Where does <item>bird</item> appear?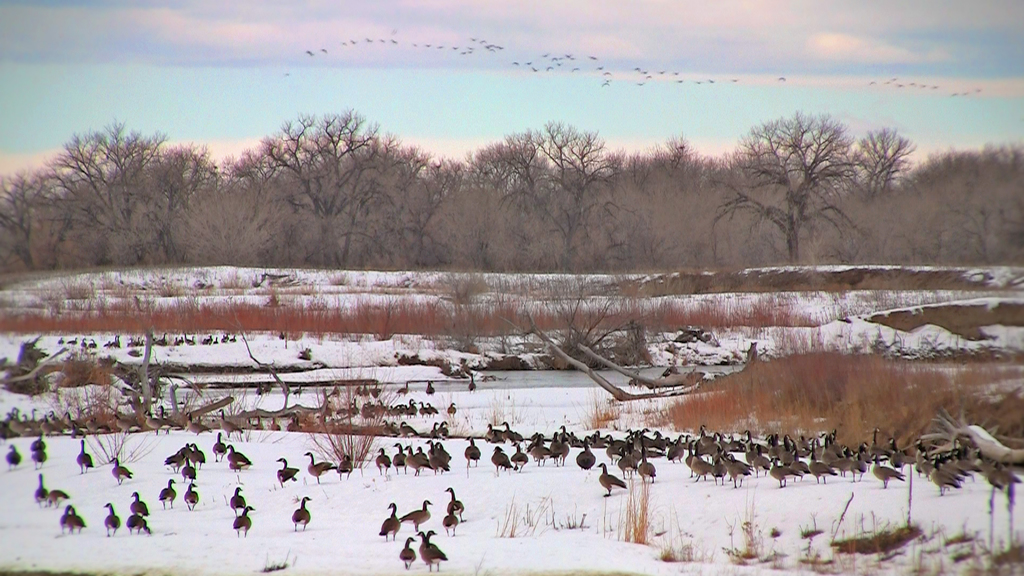
Appears at (444,505,461,531).
